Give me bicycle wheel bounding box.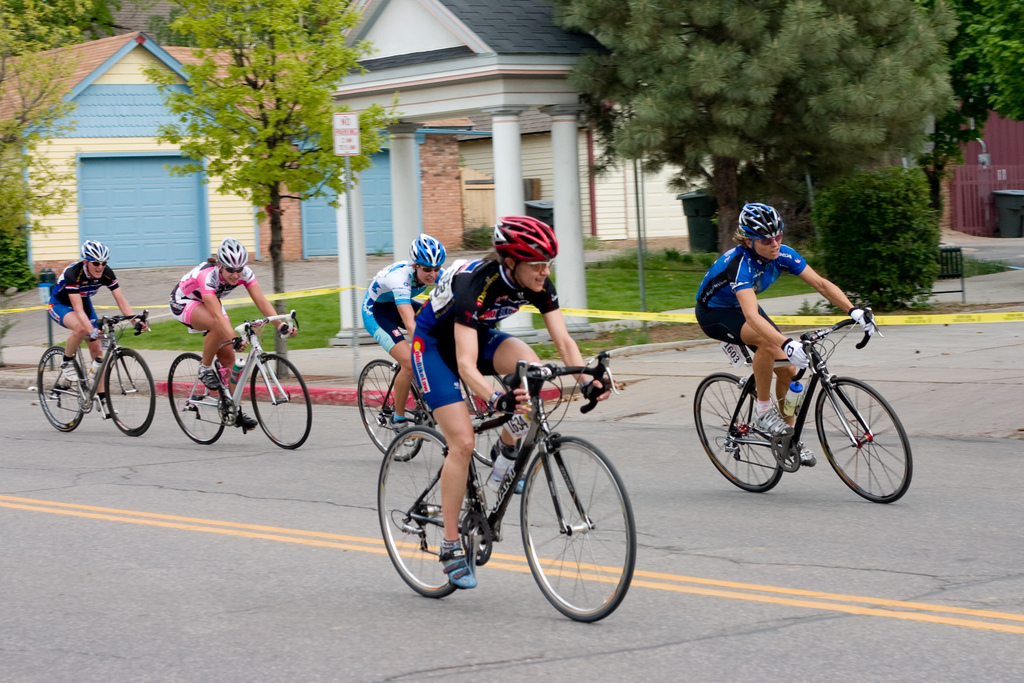
bbox=[103, 350, 158, 436].
